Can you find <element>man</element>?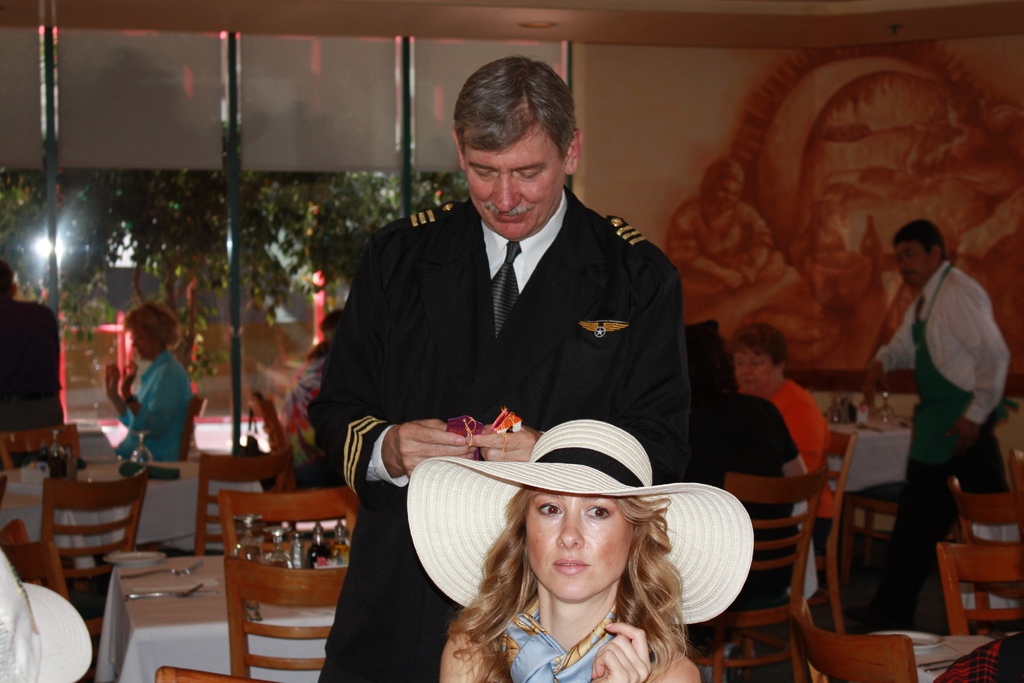
Yes, bounding box: (308, 55, 692, 682).
